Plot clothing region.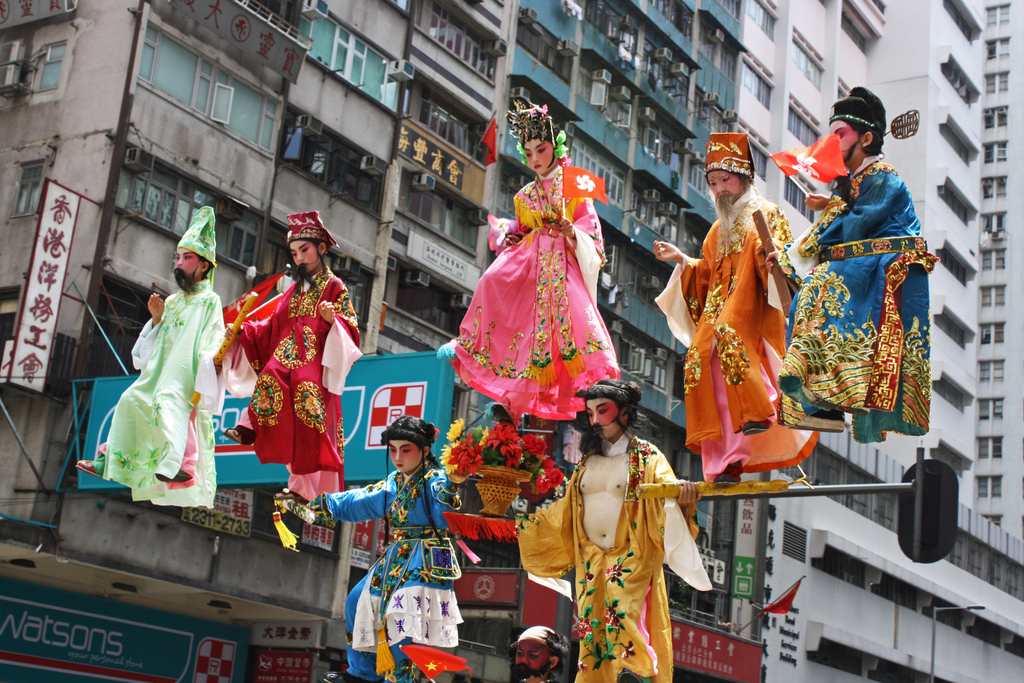
Plotted at x1=321 y1=463 x2=464 y2=682.
